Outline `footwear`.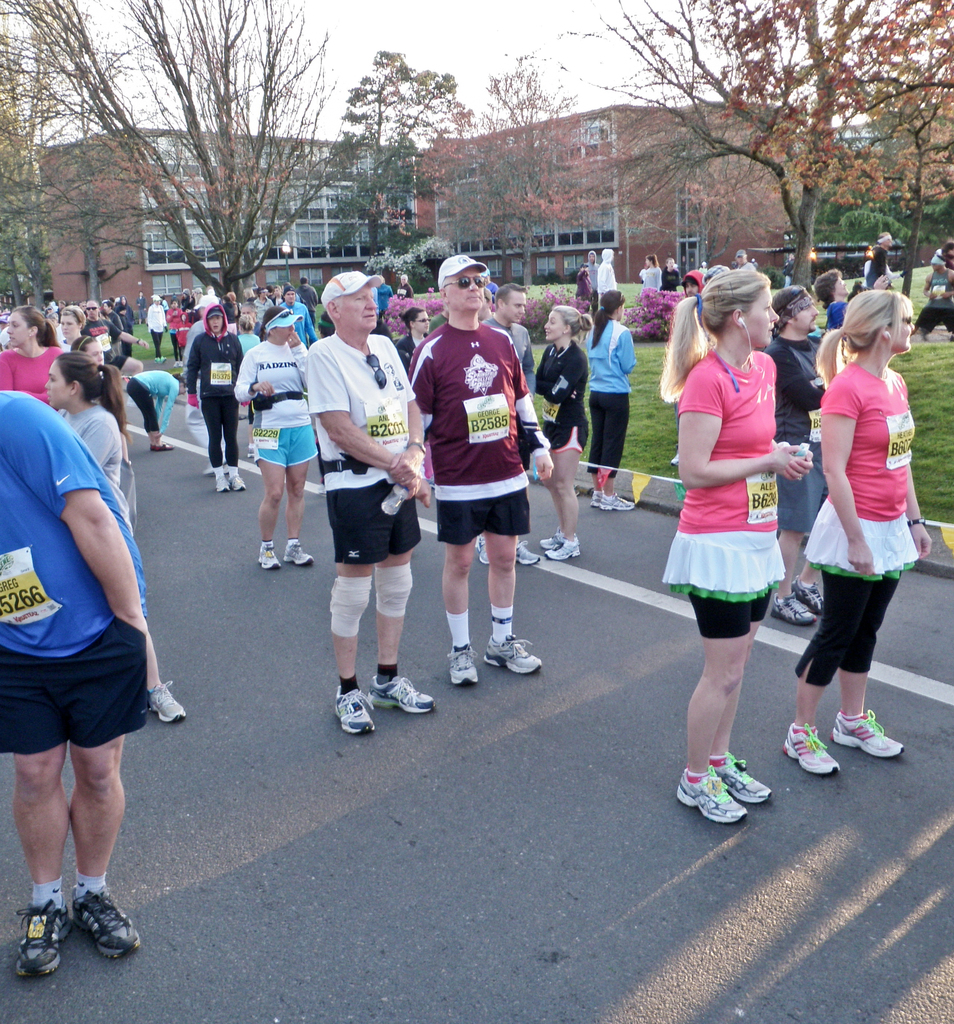
Outline: crop(588, 490, 599, 511).
